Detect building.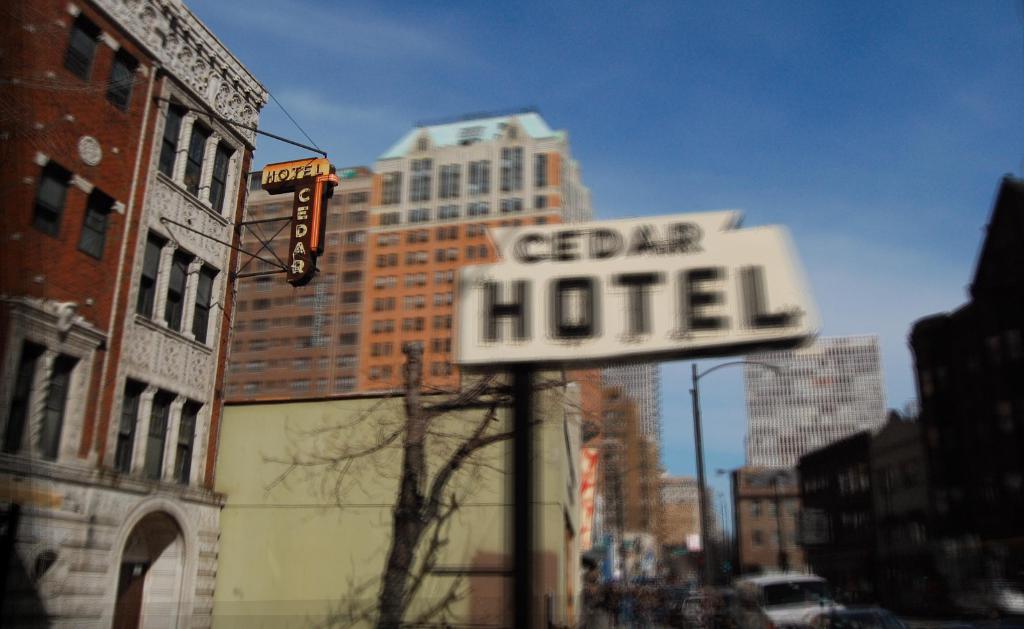
Detected at {"left": 3, "top": 0, "right": 337, "bottom": 628}.
